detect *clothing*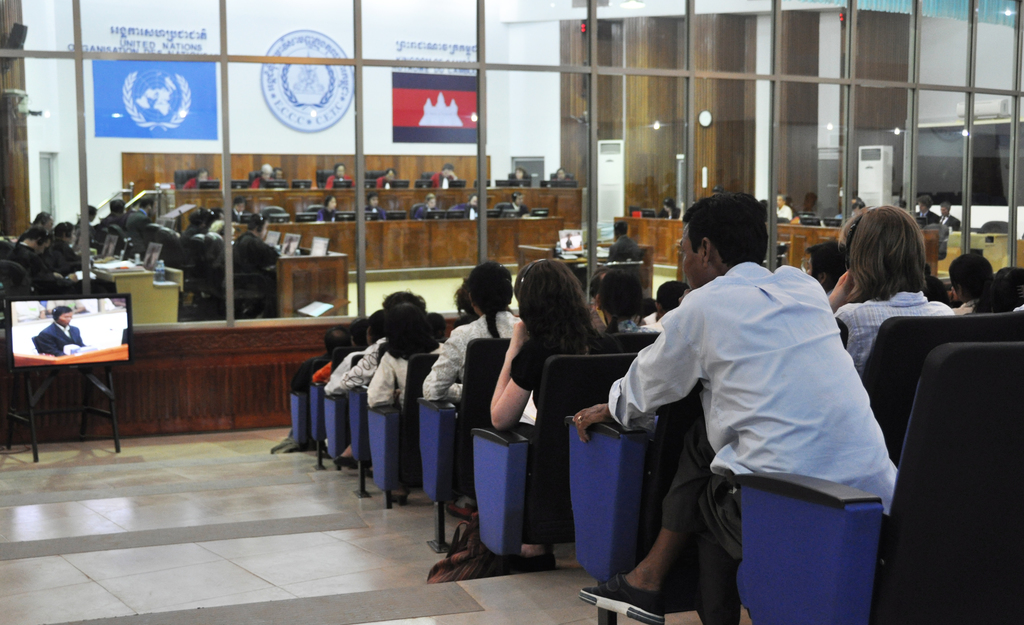
left=322, top=328, right=399, bottom=392
